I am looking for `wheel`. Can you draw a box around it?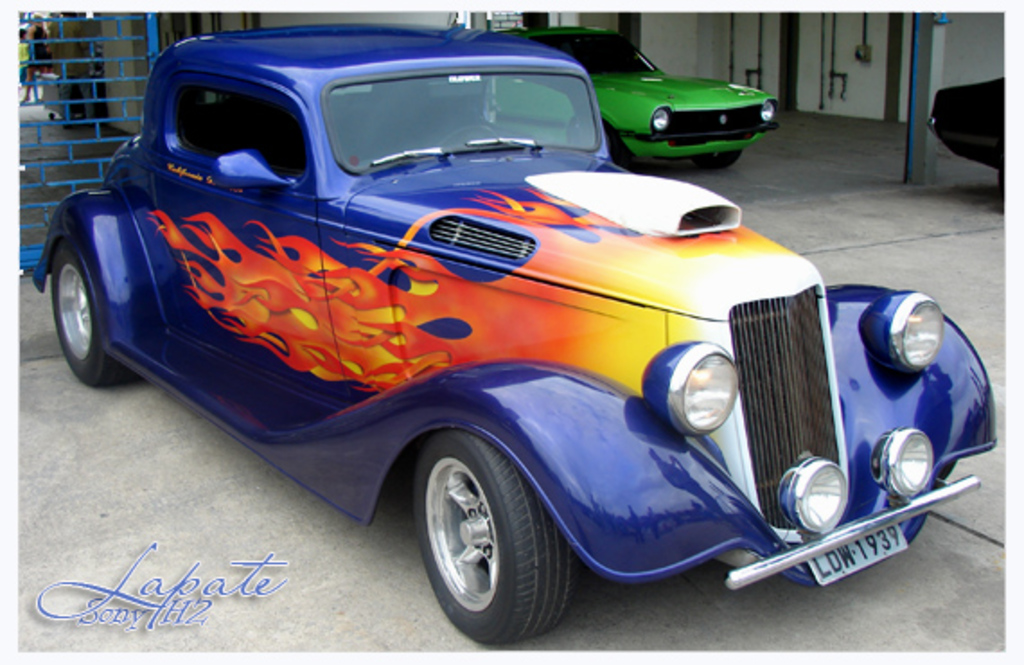
Sure, the bounding box is bbox(440, 126, 496, 144).
